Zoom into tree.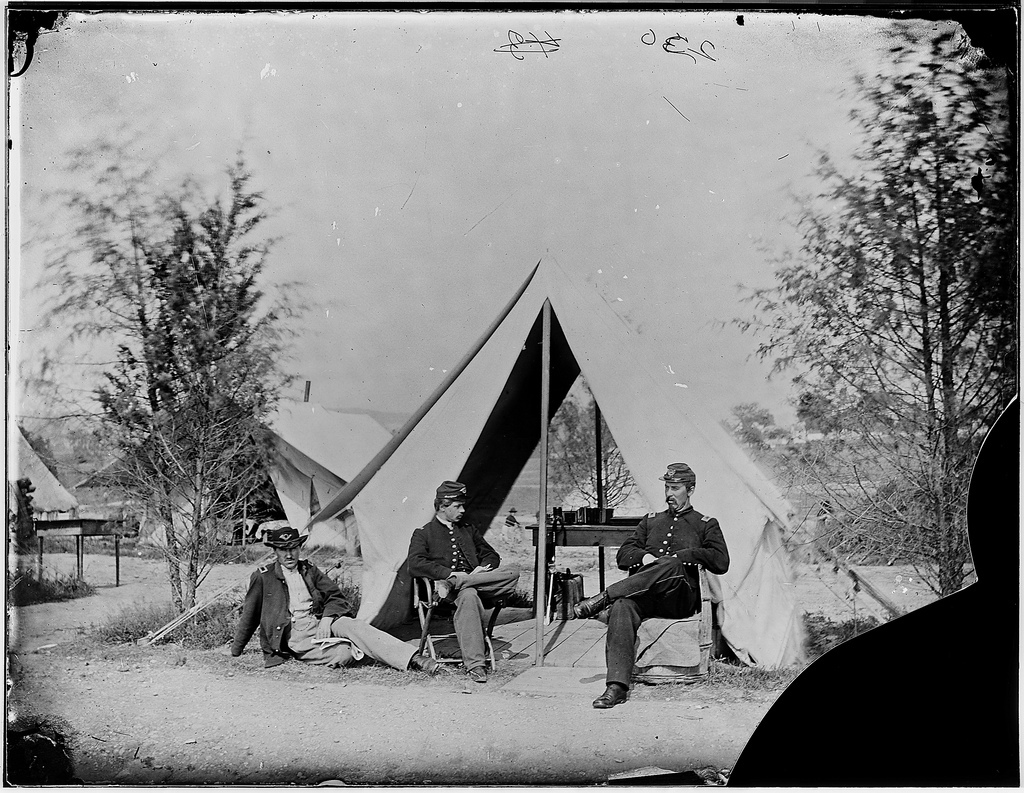
Zoom target: (719, 9, 1023, 590).
